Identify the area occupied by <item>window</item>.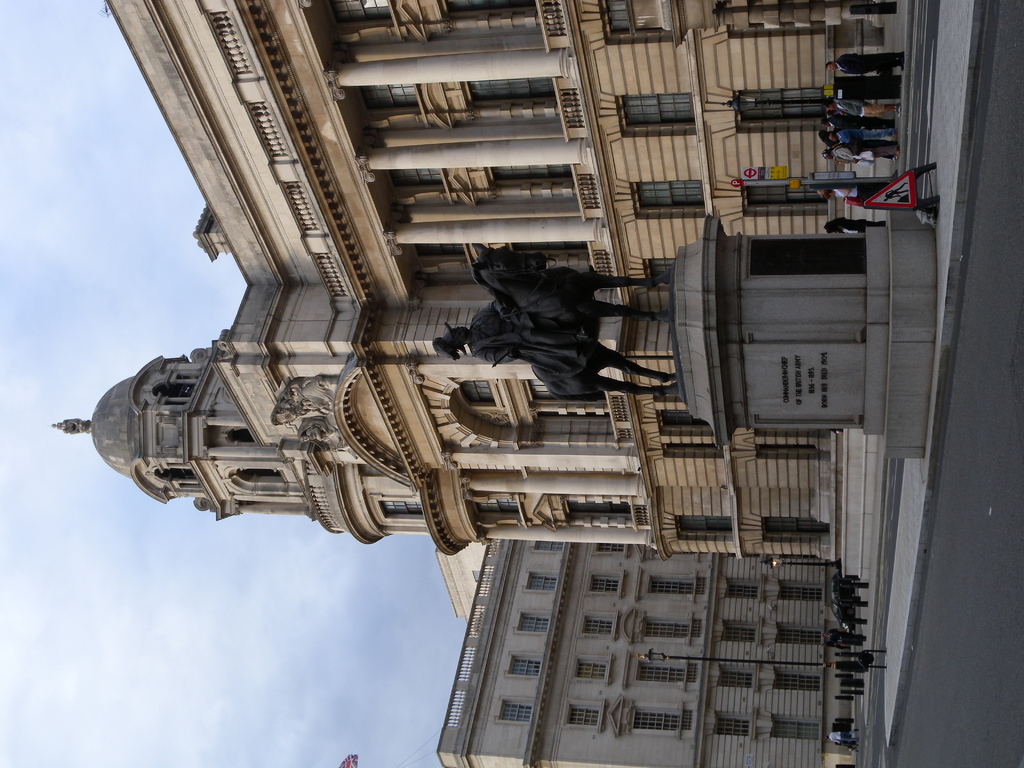
Area: <region>719, 665, 749, 689</region>.
